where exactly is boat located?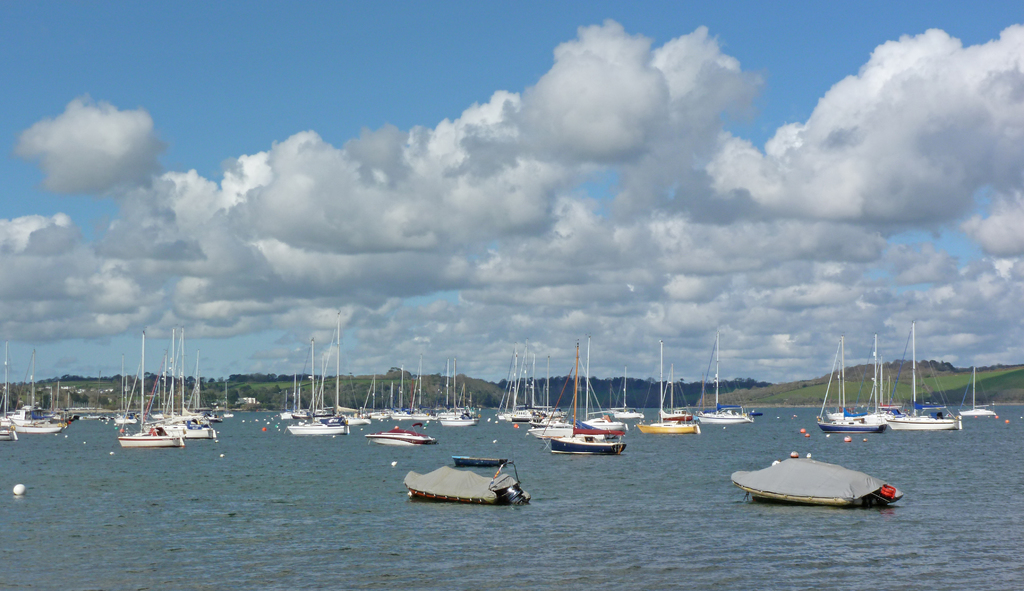
Its bounding box is 79:415:102:419.
